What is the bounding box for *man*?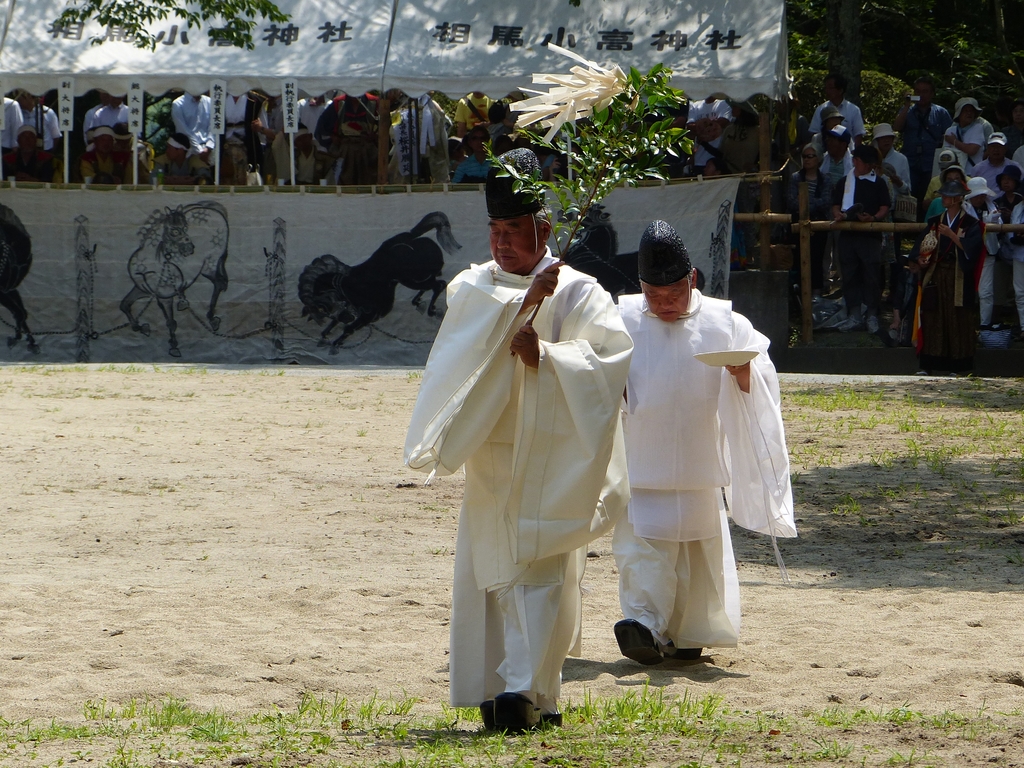
[left=280, top=121, right=338, bottom=192].
